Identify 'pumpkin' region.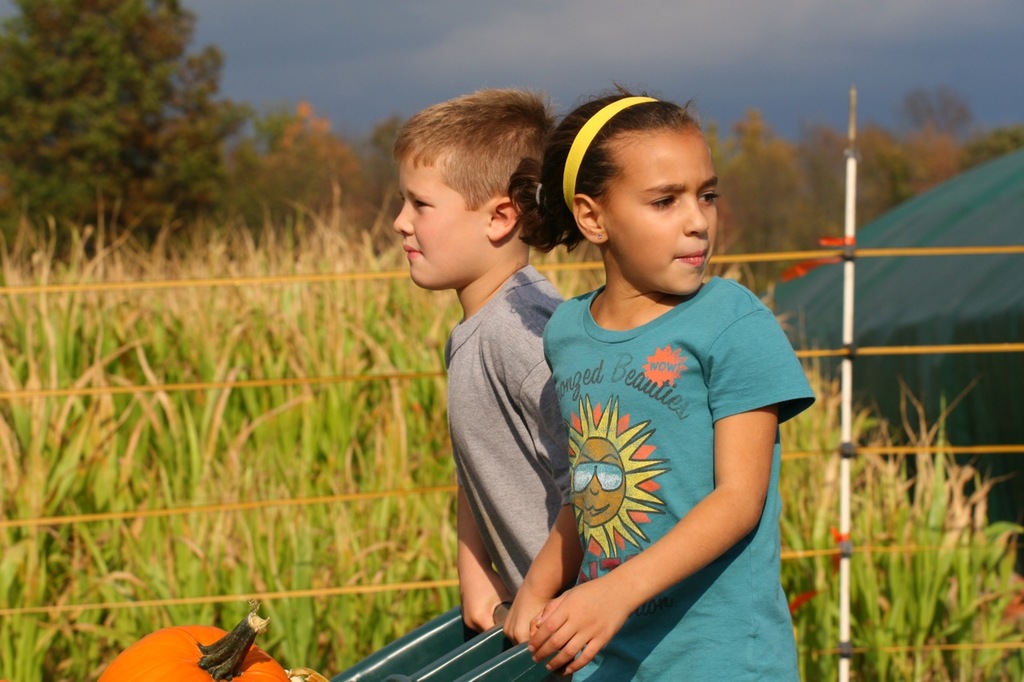
Region: x1=288, y1=668, x2=330, y2=681.
